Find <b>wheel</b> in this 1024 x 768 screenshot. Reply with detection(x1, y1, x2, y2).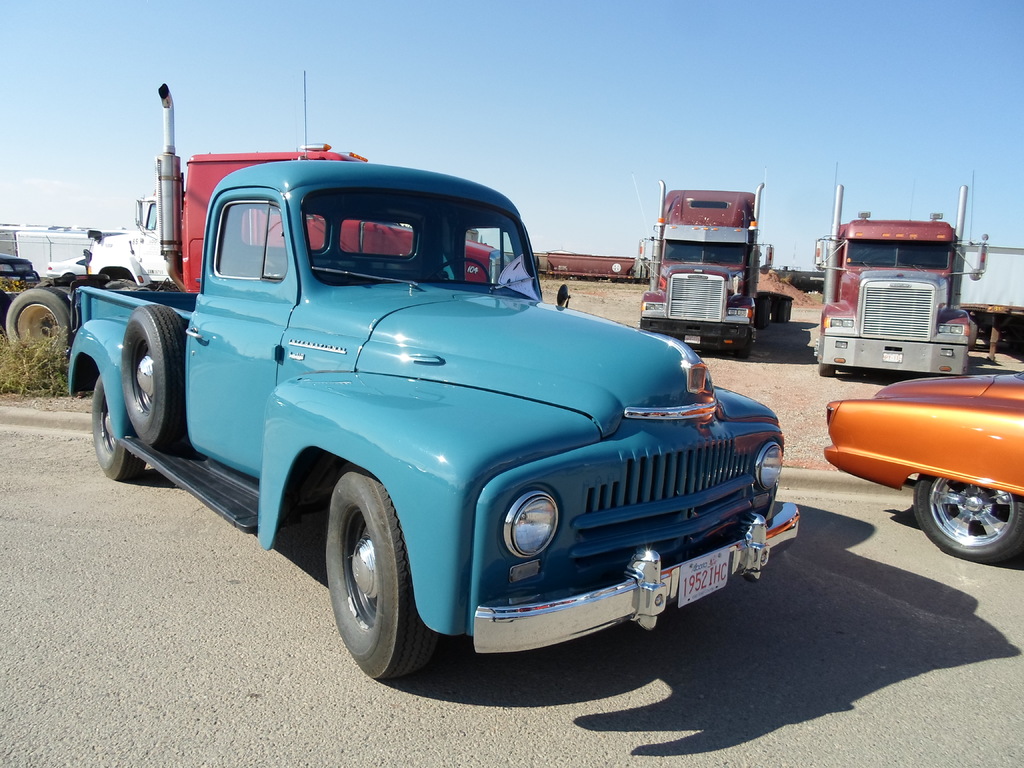
detection(736, 333, 751, 361).
